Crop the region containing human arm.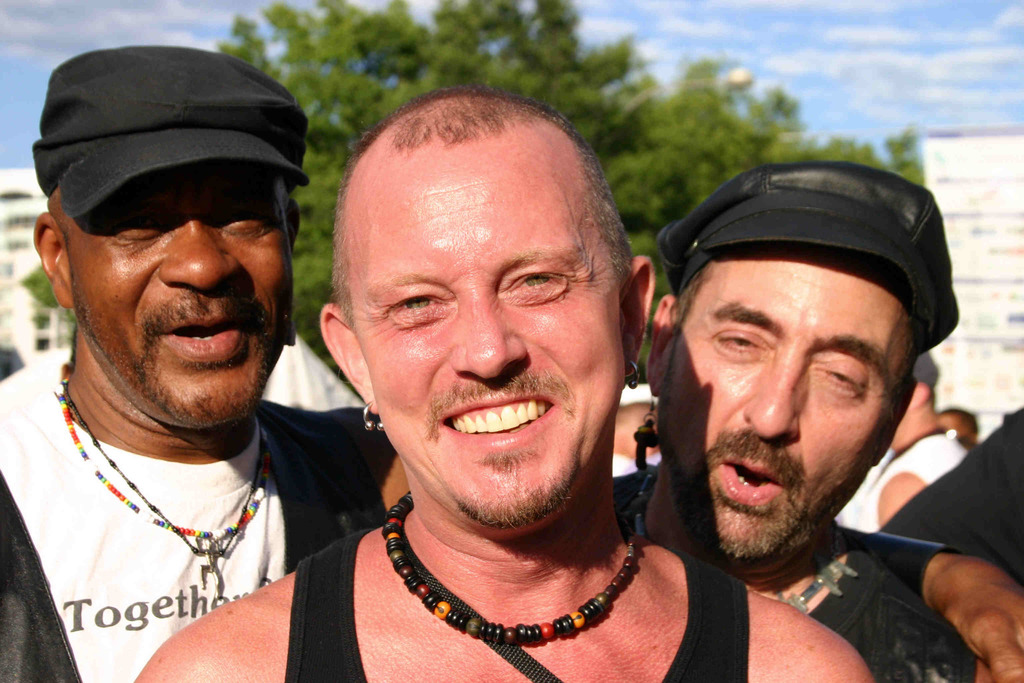
Crop region: left=824, top=516, right=1023, bottom=682.
